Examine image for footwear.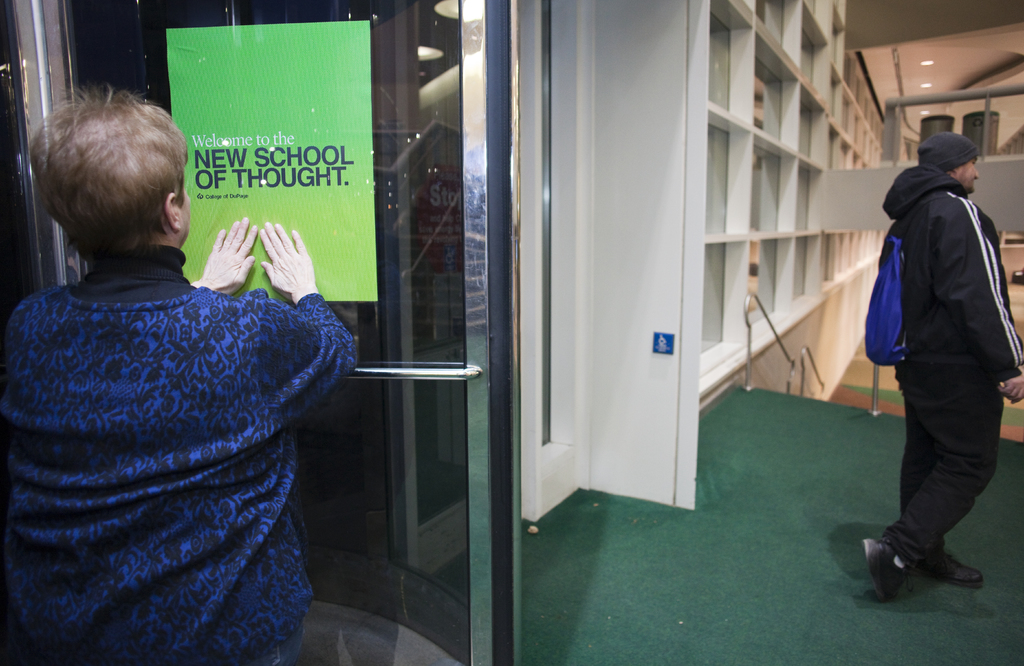
Examination result: BBox(863, 540, 916, 607).
